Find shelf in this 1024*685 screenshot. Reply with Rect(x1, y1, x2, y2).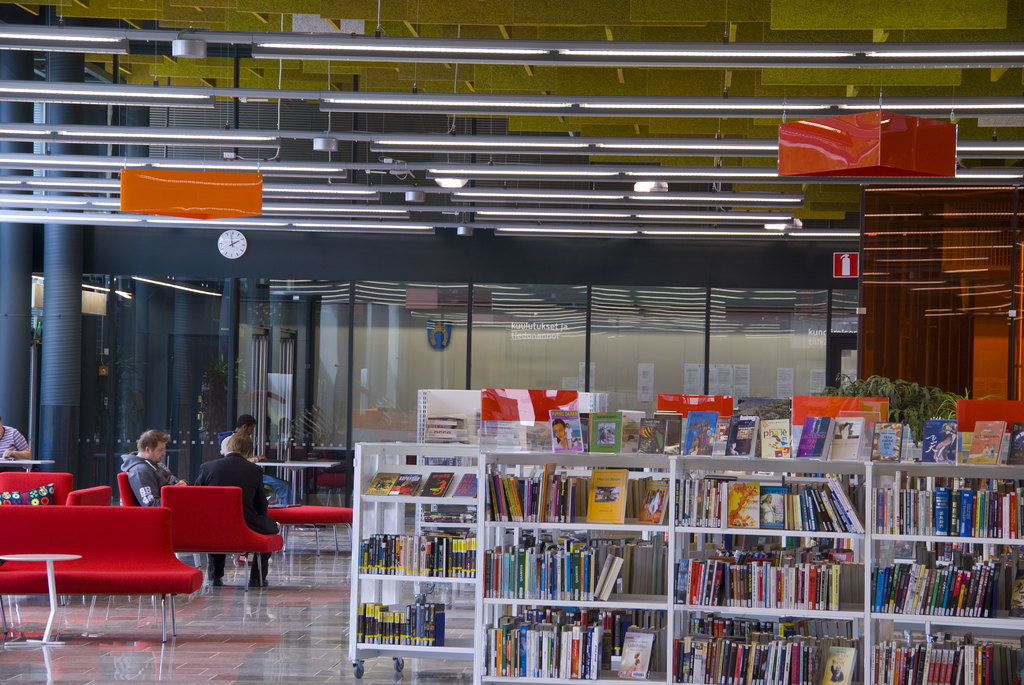
Rect(469, 597, 670, 684).
